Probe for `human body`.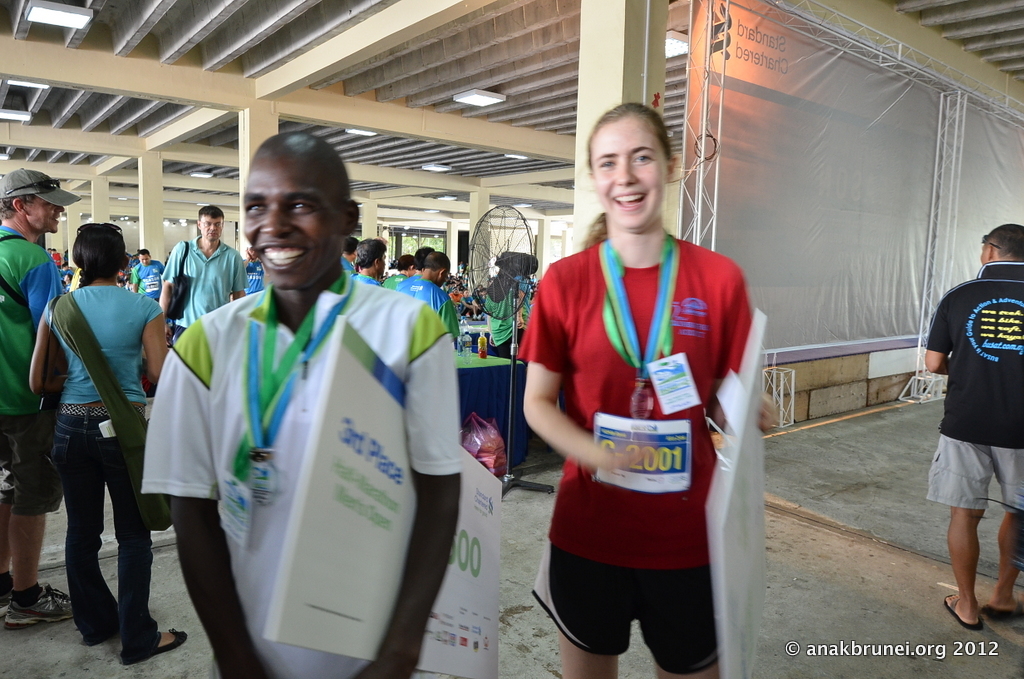
Probe result: x1=139, y1=131, x2=462, y2=678.
